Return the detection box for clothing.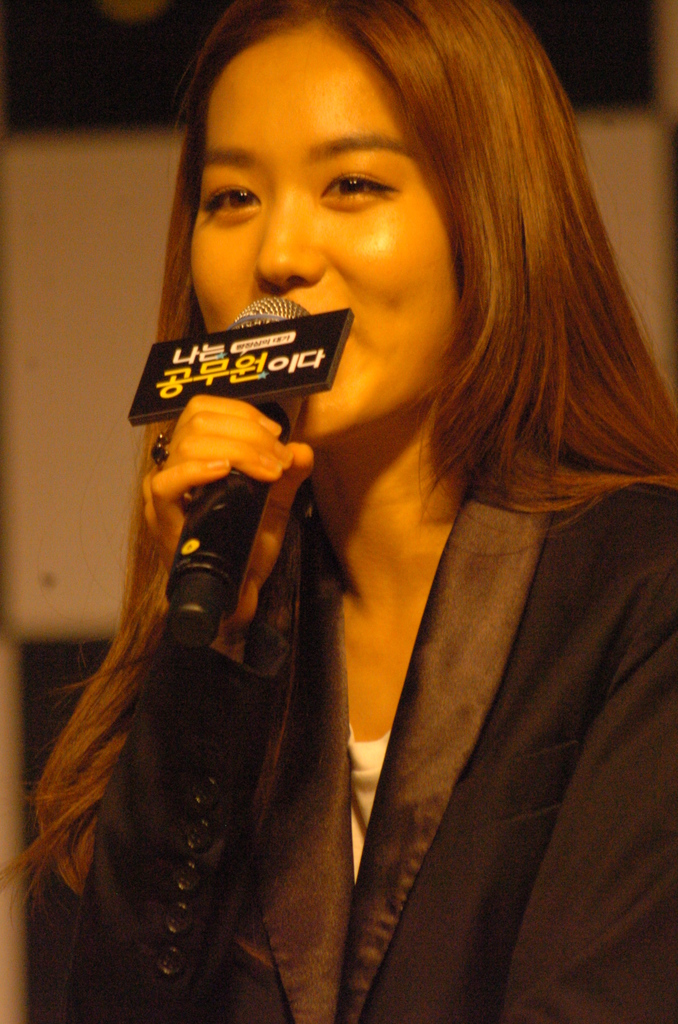
[x1=63, y1=398, x2=677, y2=1023].
